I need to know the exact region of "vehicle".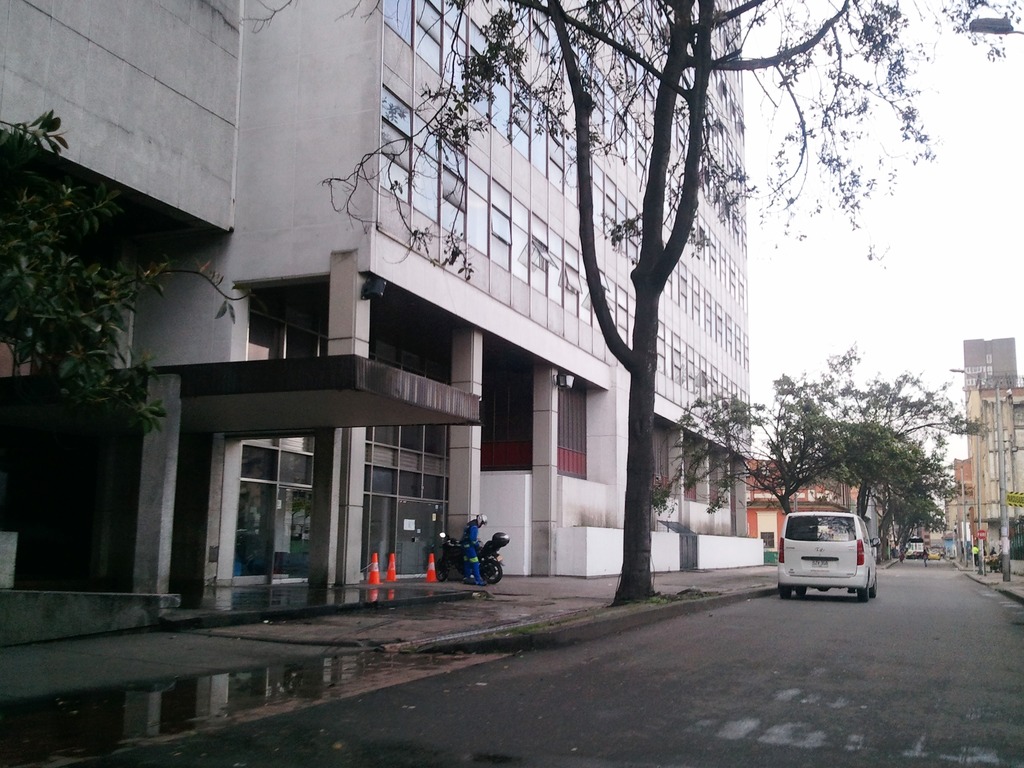
Region: Rect(434, 531, 509, 582).
